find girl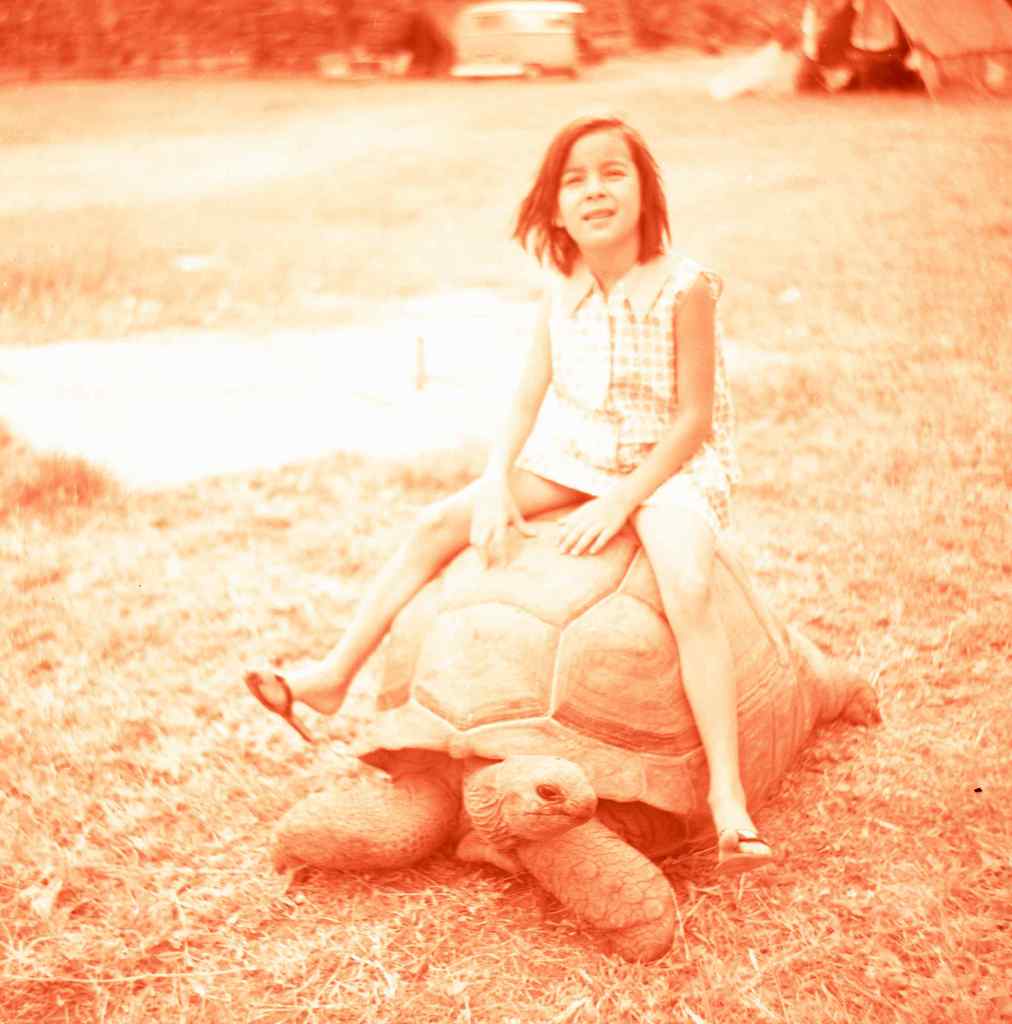
<box>252,105,776,873</box>
